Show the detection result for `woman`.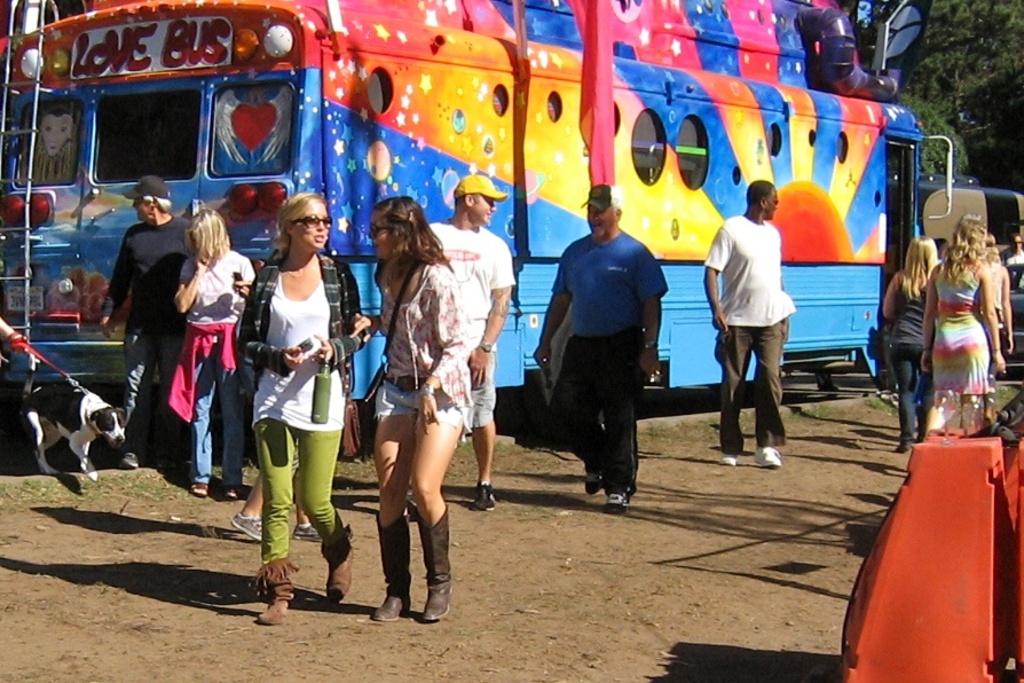
x1=882, y1=234, x2=942, y2=450.
